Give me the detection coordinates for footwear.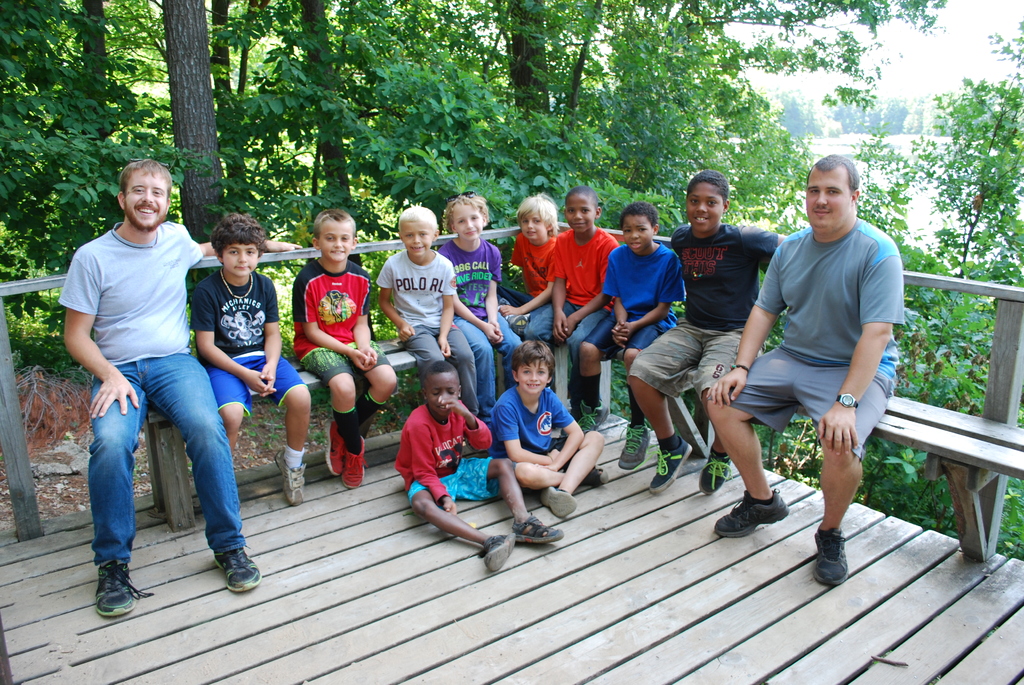
box(815, 527, 849, 585).
